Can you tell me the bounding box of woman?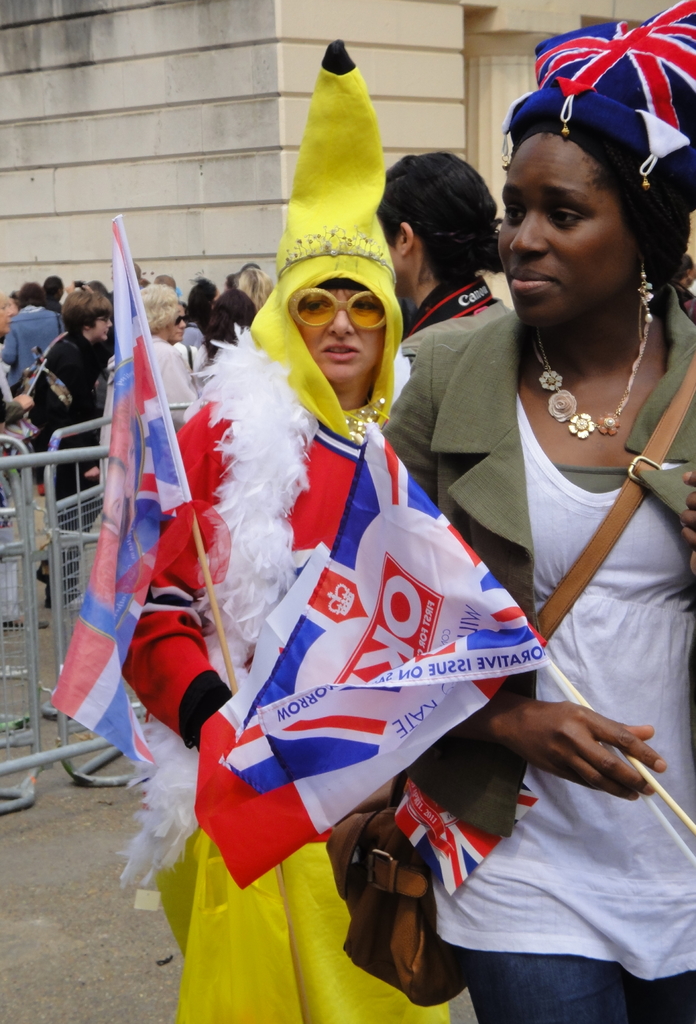
BBox(204, 289, 257, 361).
